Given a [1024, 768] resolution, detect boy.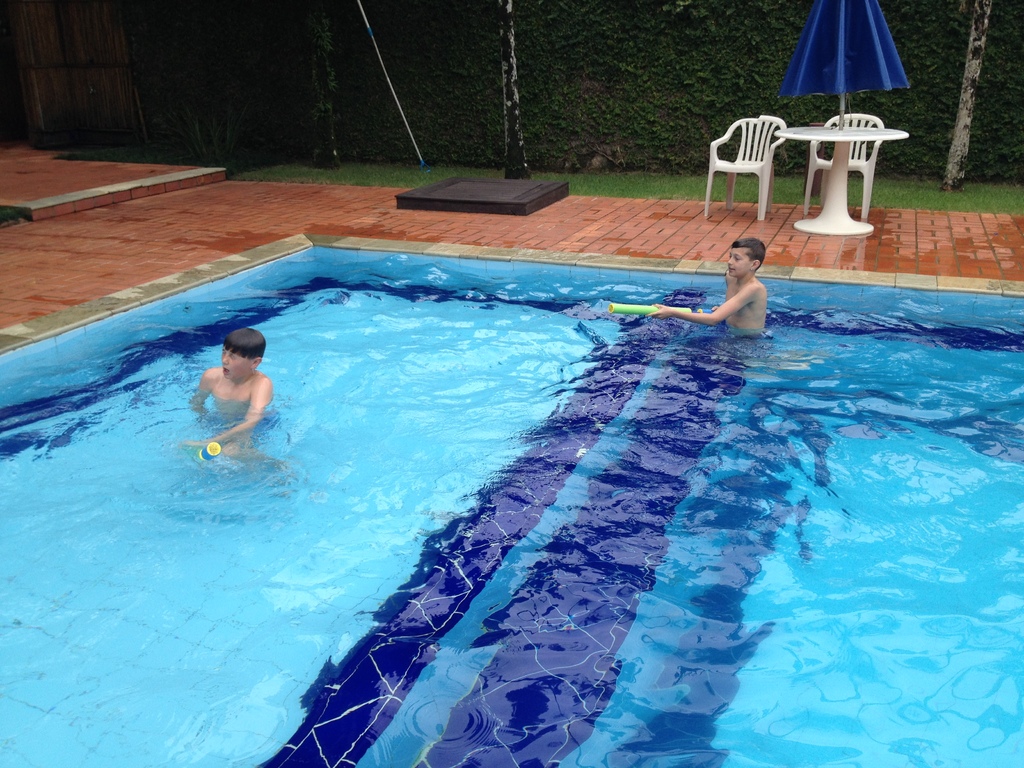
select_region(646, 238, 776, 344).
